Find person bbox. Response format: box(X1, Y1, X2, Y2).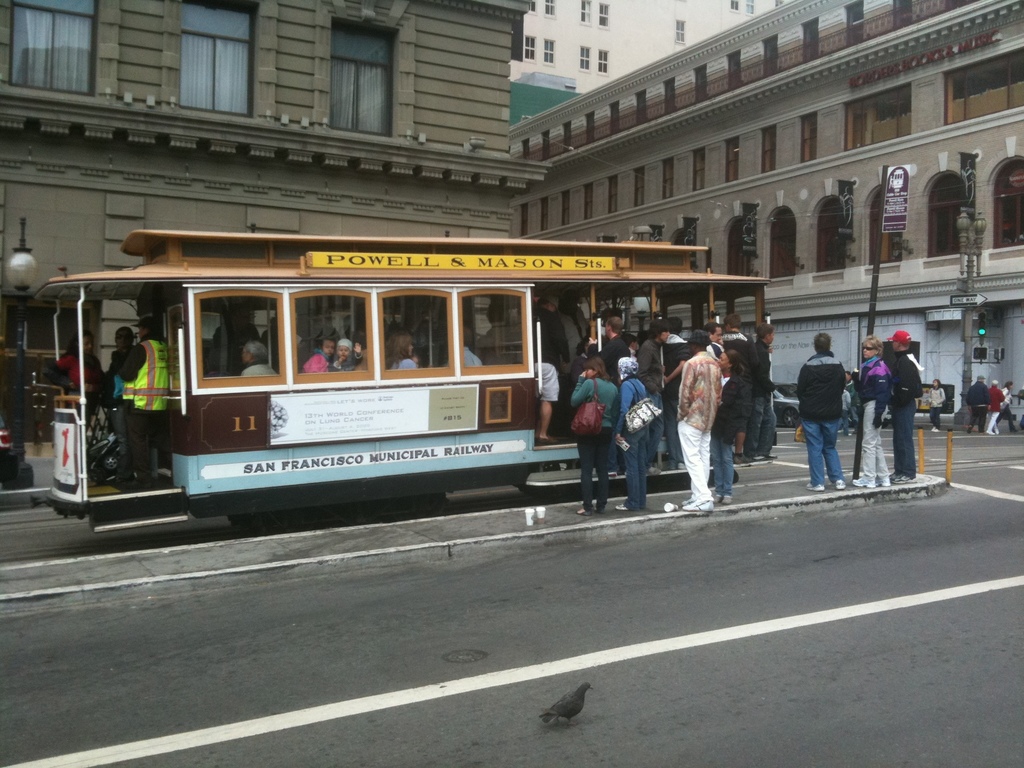
box(811, 333, 865, 484).
